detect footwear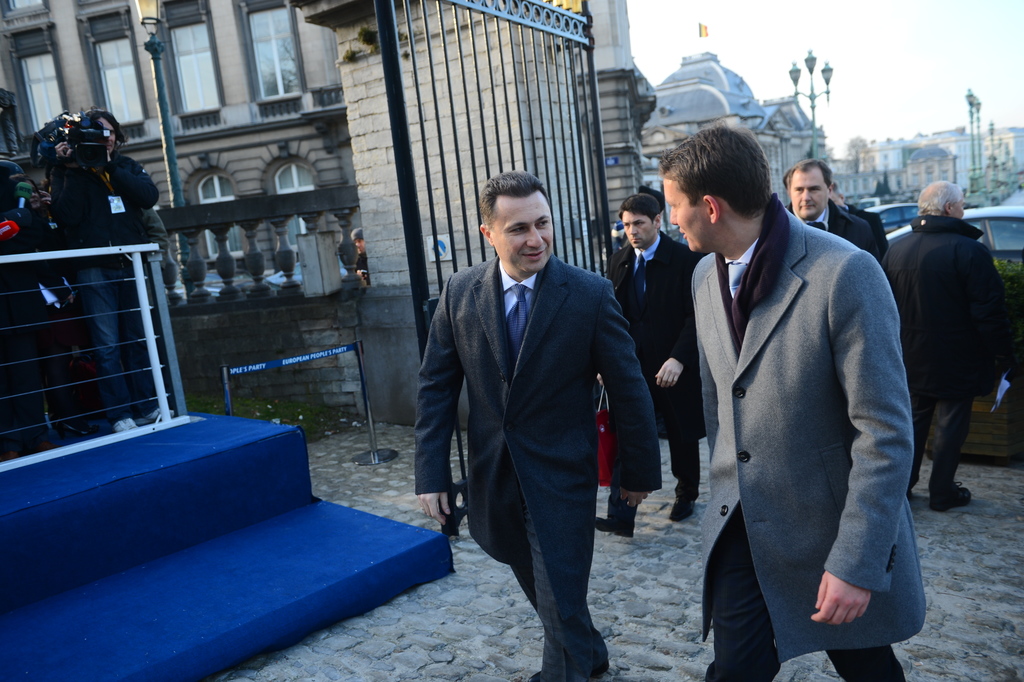
[x1=932, y1=480, x2=972, y2=513]
